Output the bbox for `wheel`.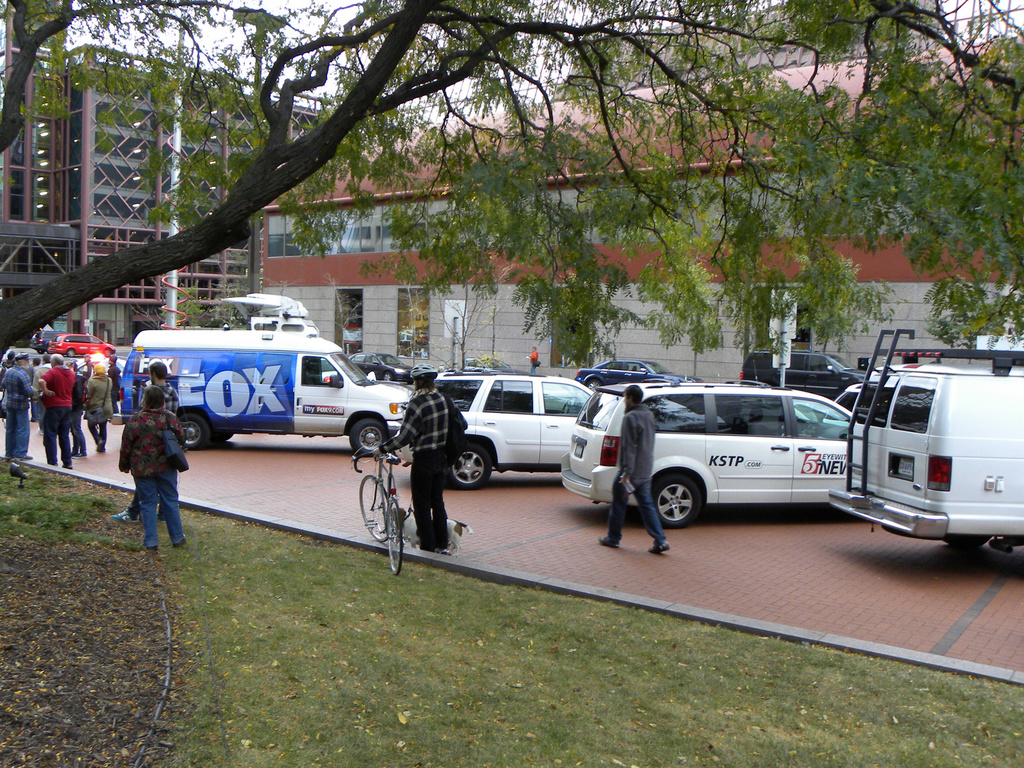
box=[212, 427, 230, 444].
